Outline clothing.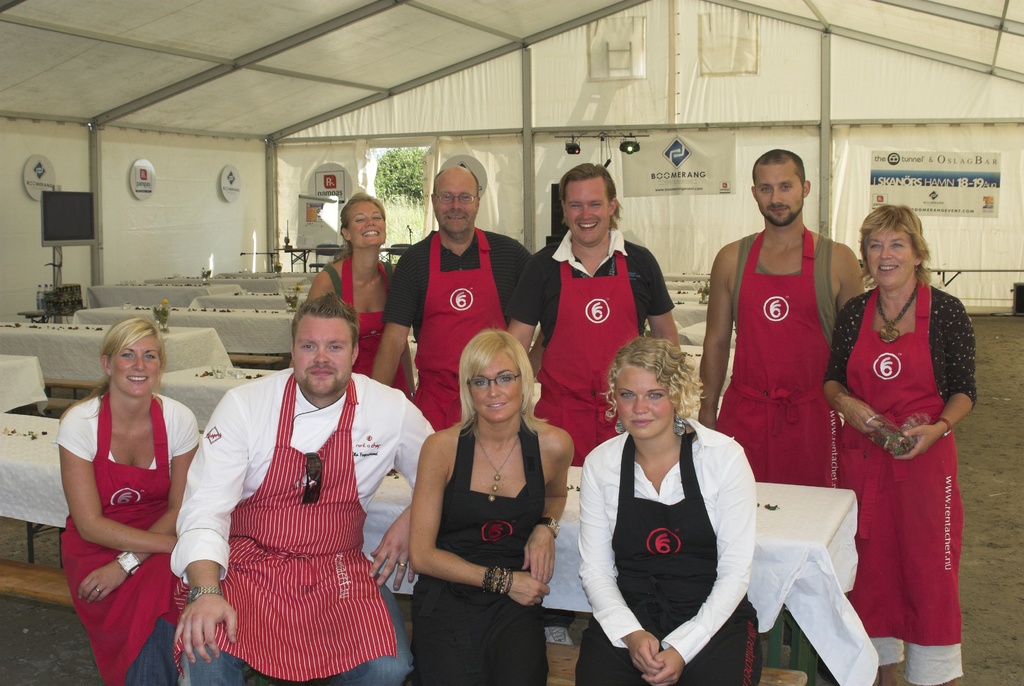
Outline: [712,230,835,489].
